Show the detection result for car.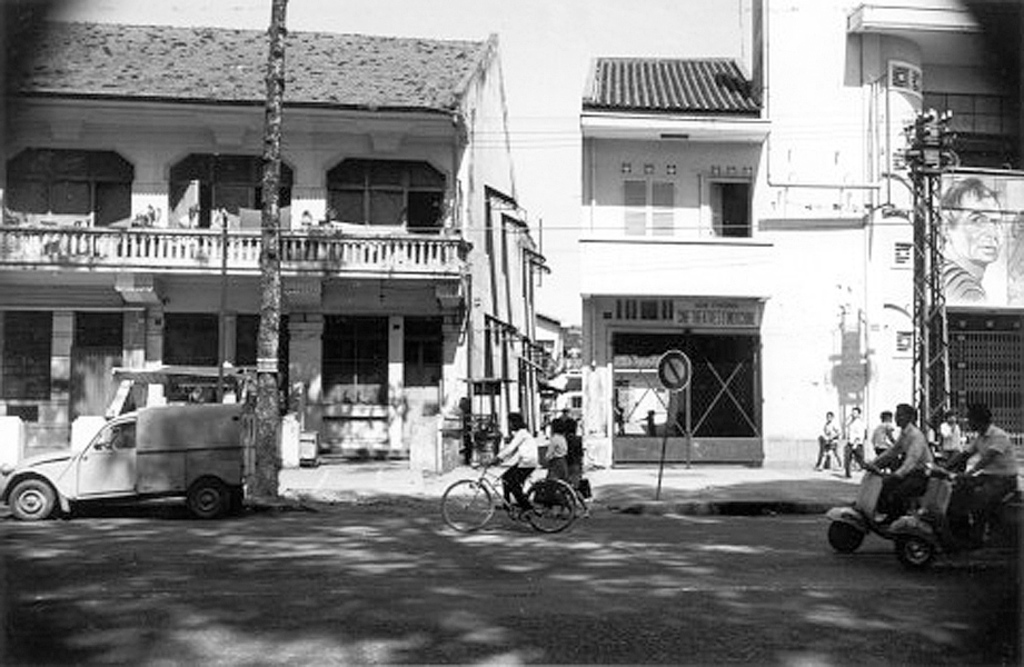
bbox=(10, 370, 270, 528).
